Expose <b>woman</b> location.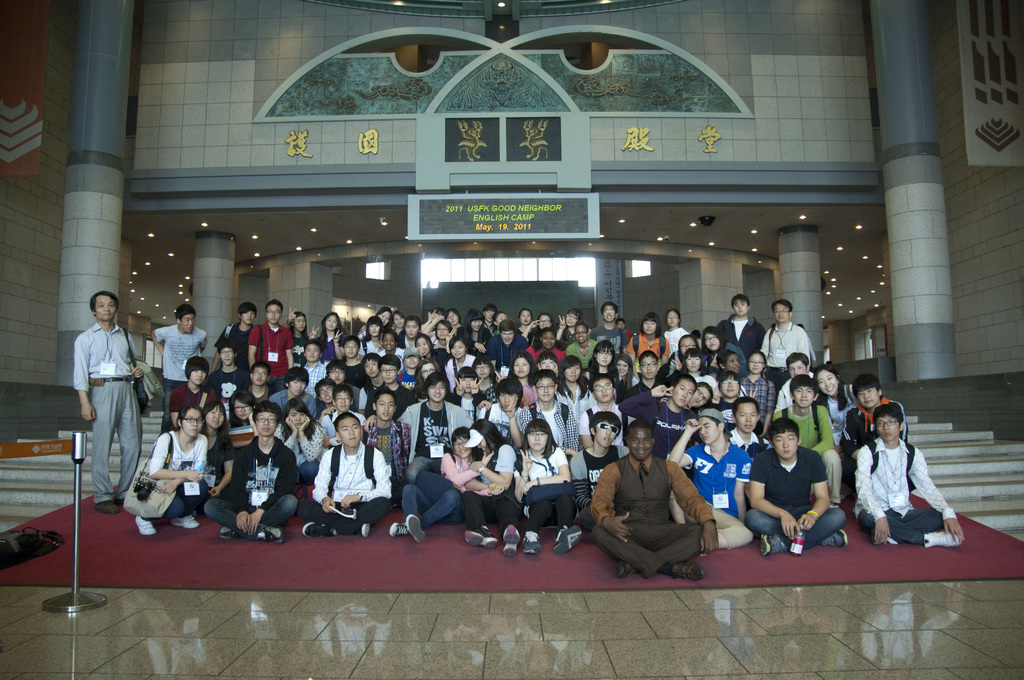
Exposed at rect(125, 405, 202, 539).
